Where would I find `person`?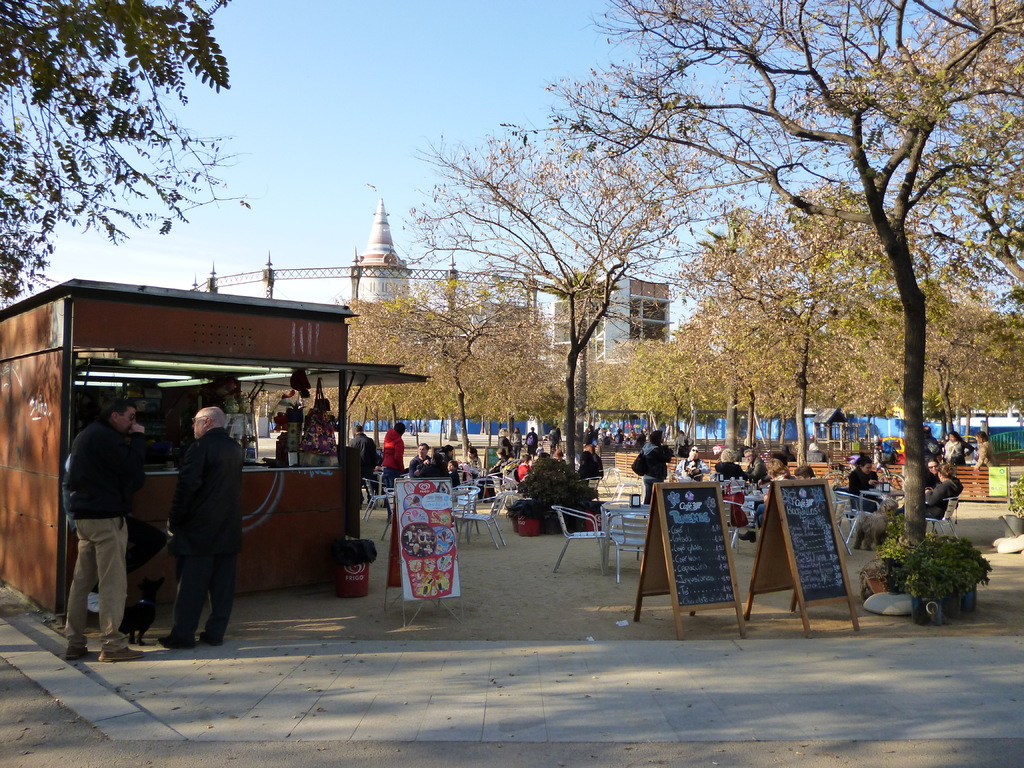
At (x1=496, y1=422, x2=515, y2=458).
